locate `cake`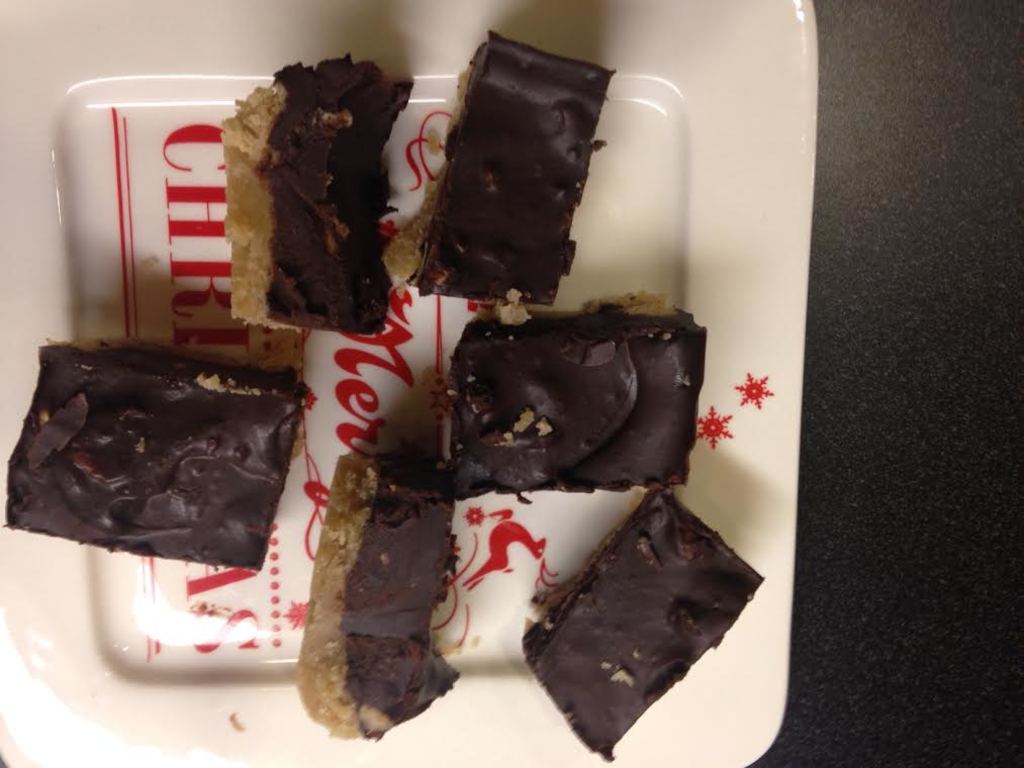
[left=21, top=343, right=305, bottom=573]
